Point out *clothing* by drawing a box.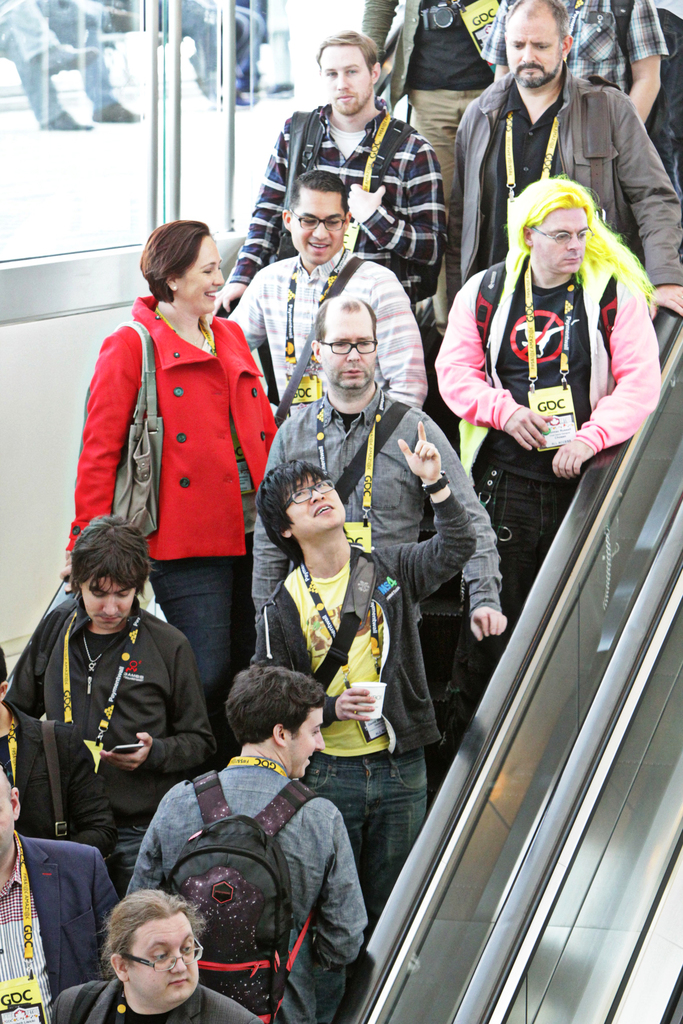
BBox(51, 967, 276, 1023).
